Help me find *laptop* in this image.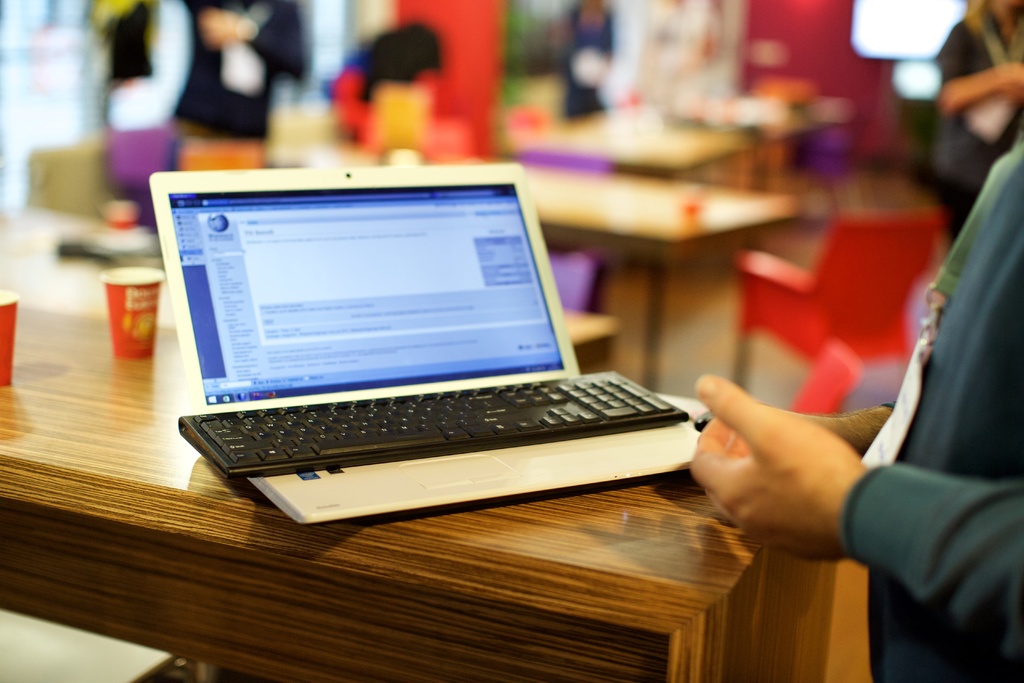
Found it: region(147, 165, 694, 504).
